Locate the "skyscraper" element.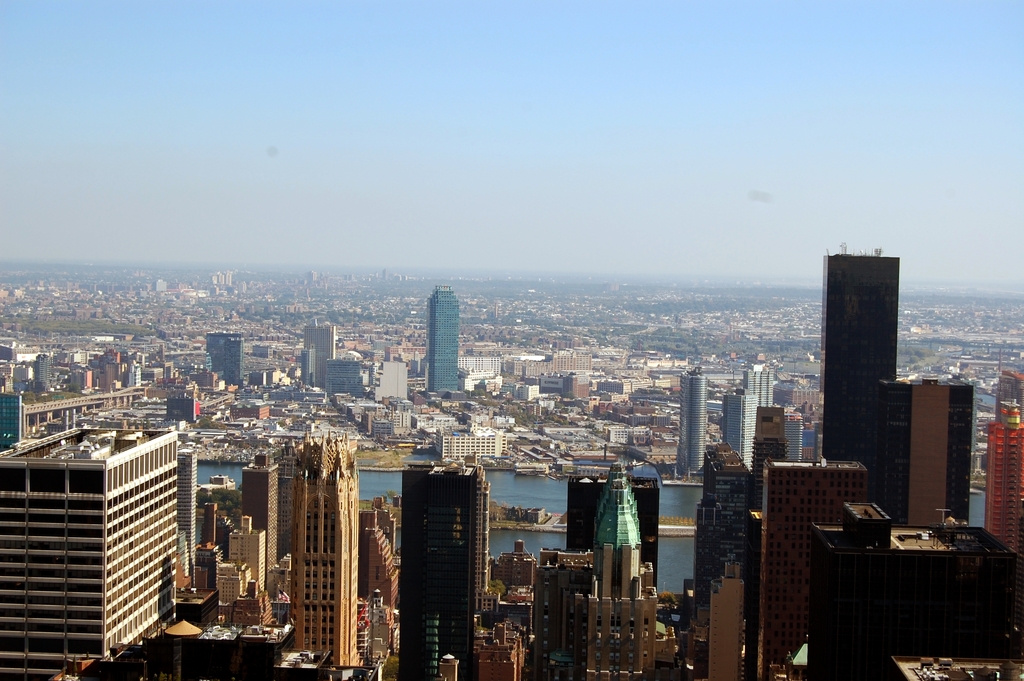
Element bbox: (x1=71, y1=367, x2=93, y2=389).
